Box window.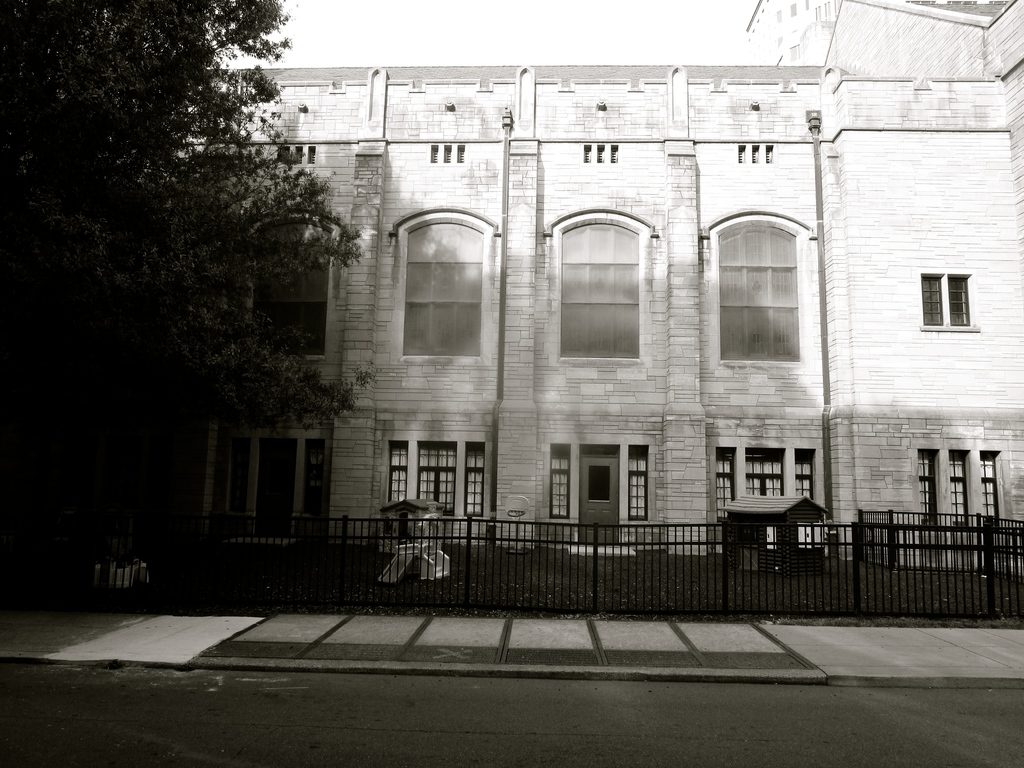
locate(539, 198, 657, 361).
